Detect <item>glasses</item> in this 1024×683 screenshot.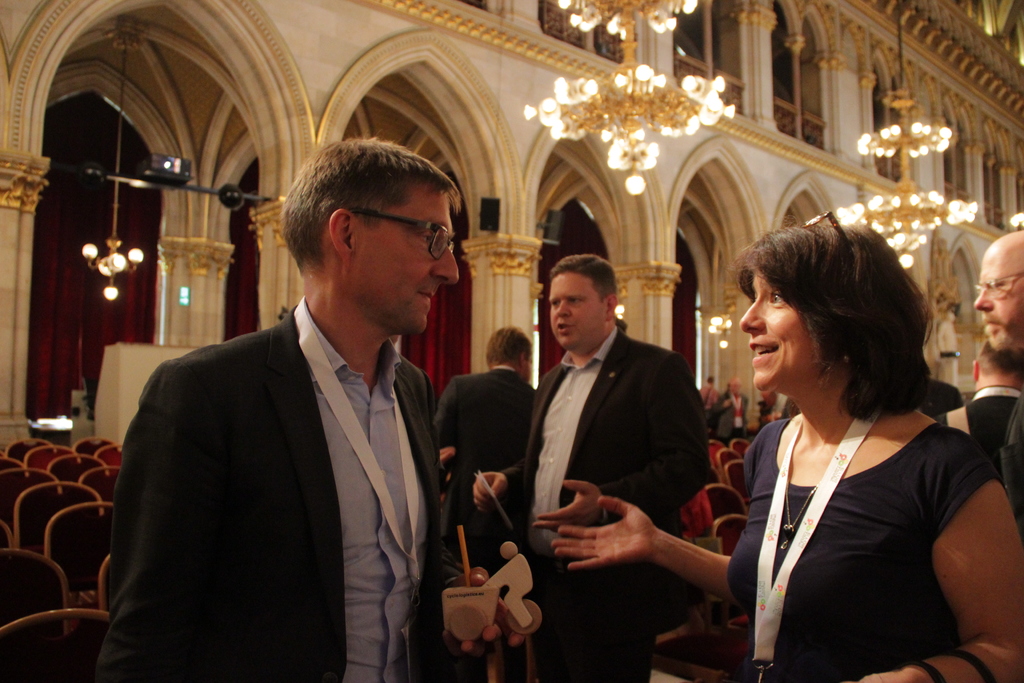
Detection: (970, 268, 1023, 302).
